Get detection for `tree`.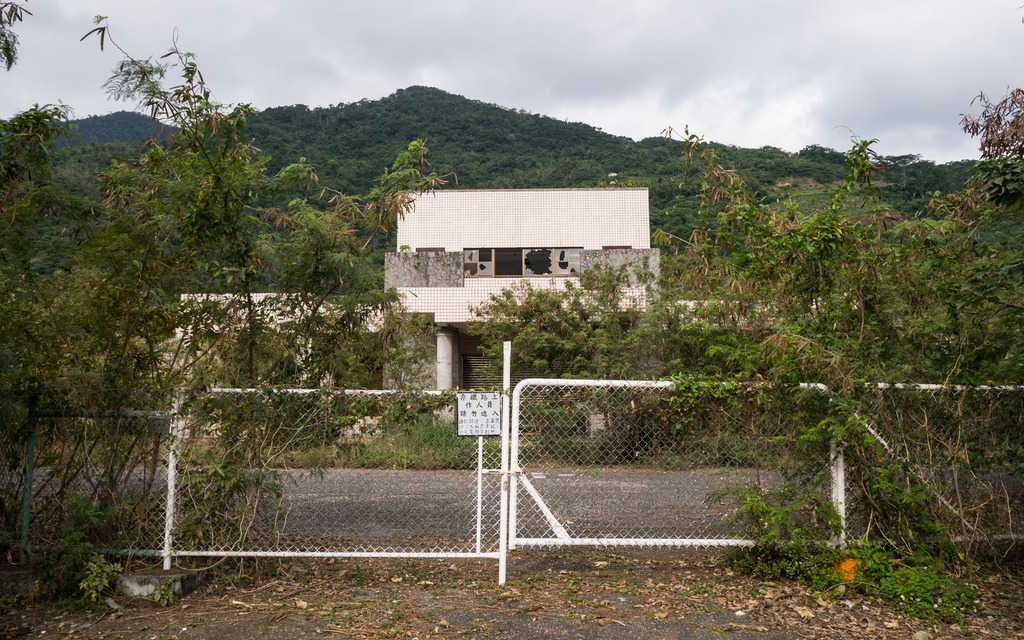
Detection: pyautogui.locateOnScreen(466, 261, 665, 456).
